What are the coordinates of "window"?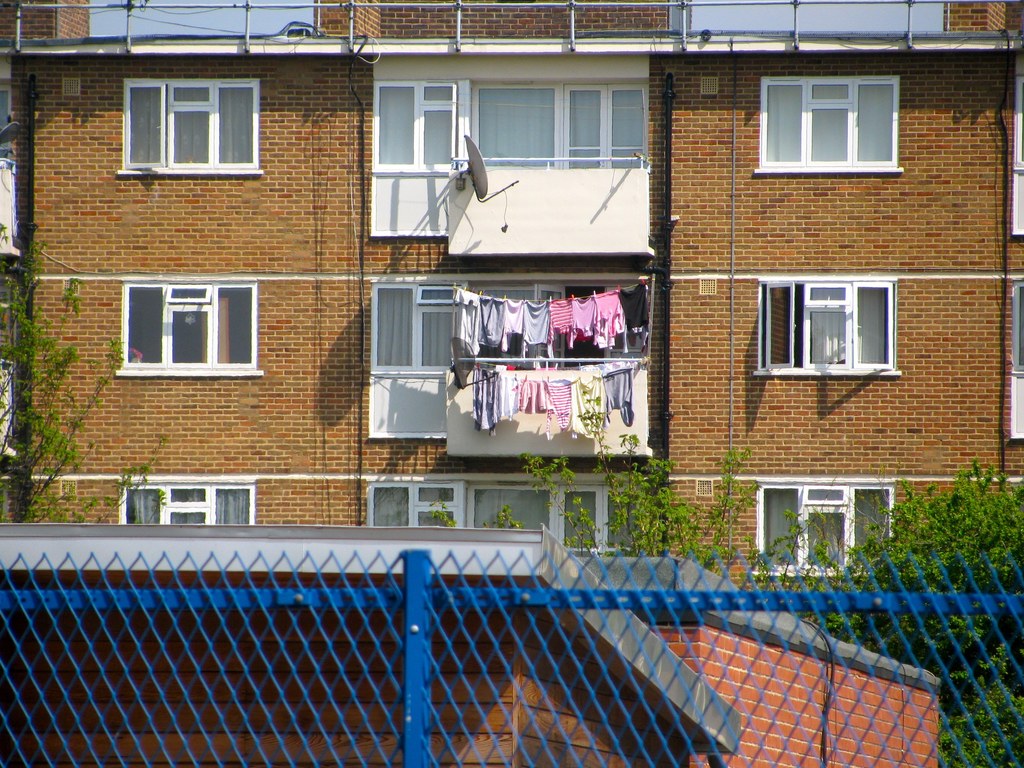
locate(117, 81, 264, 180).
